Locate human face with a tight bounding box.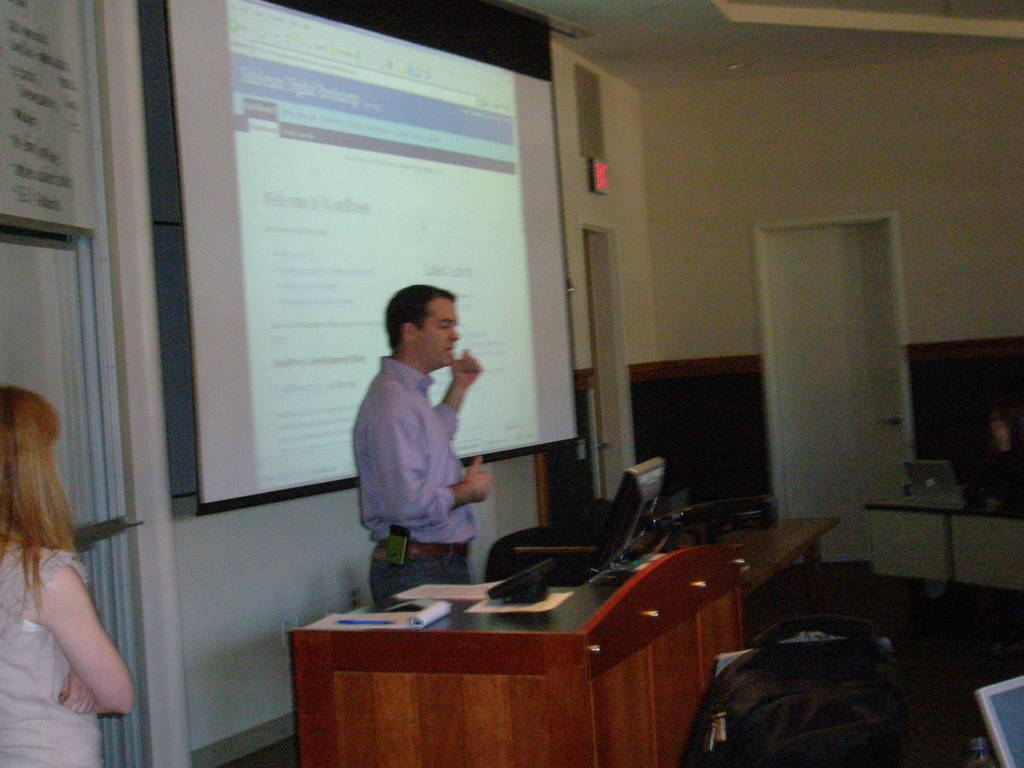
[417,298,451,360].
